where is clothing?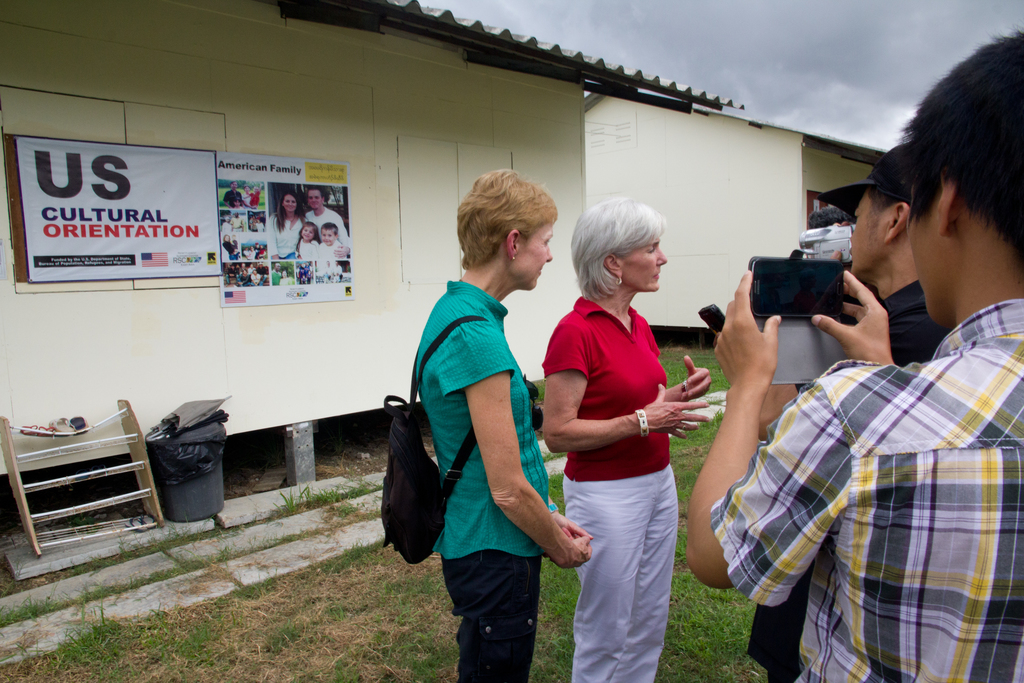
249:267:256:274.
